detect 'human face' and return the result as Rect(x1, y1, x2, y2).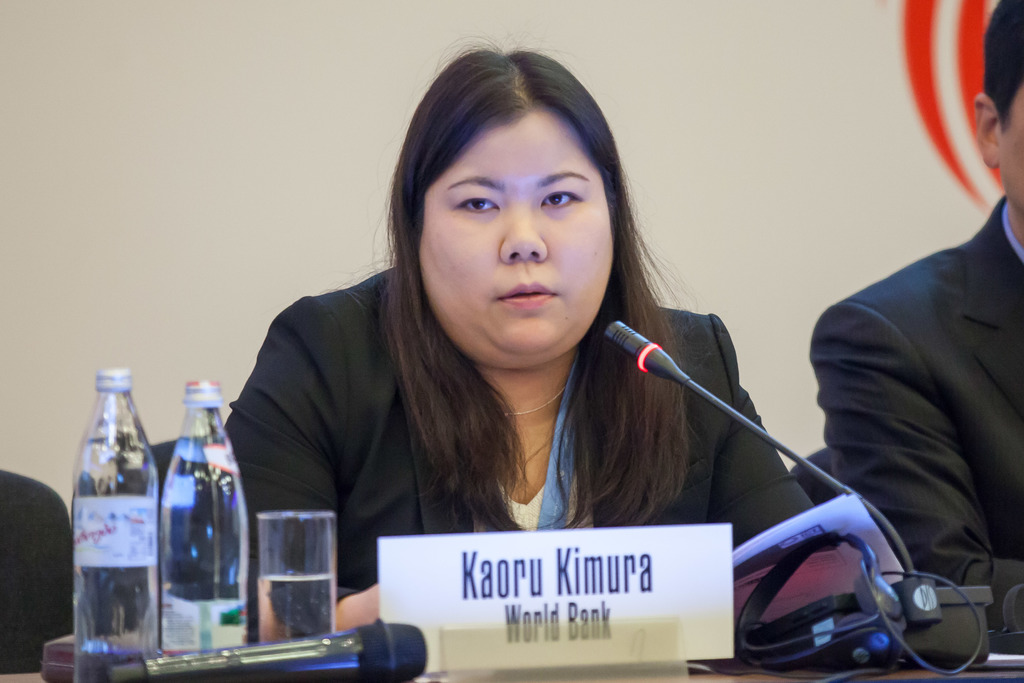
Rect(999, 76, 1023, 213).
